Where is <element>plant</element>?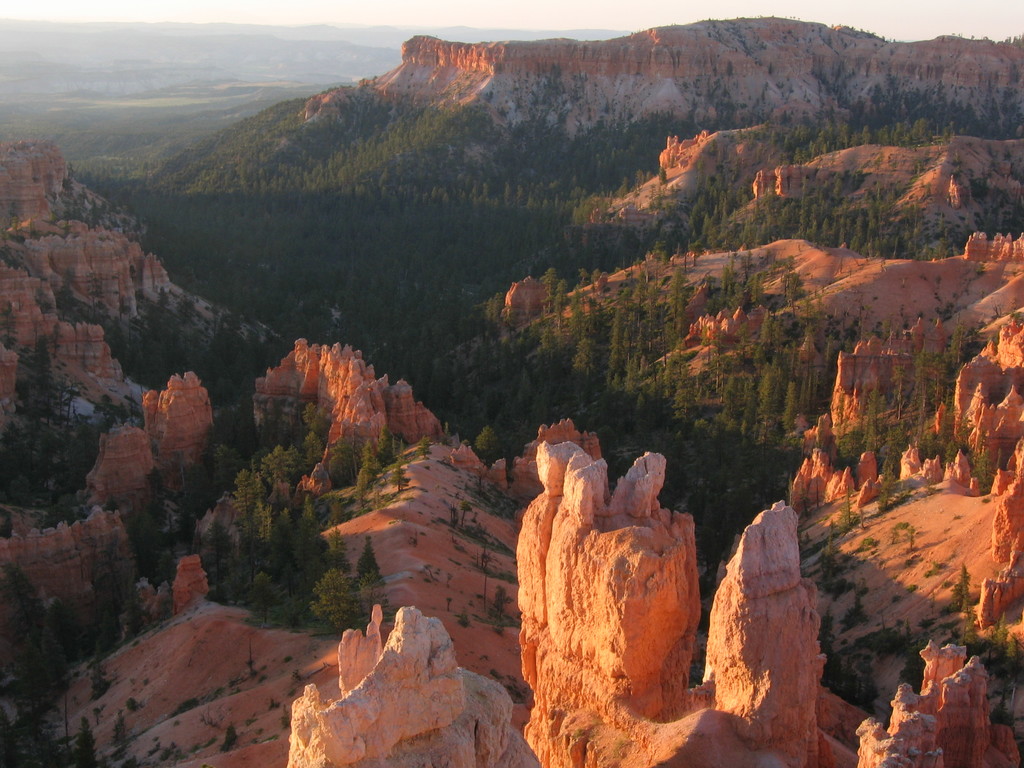
933:212:941:217.
